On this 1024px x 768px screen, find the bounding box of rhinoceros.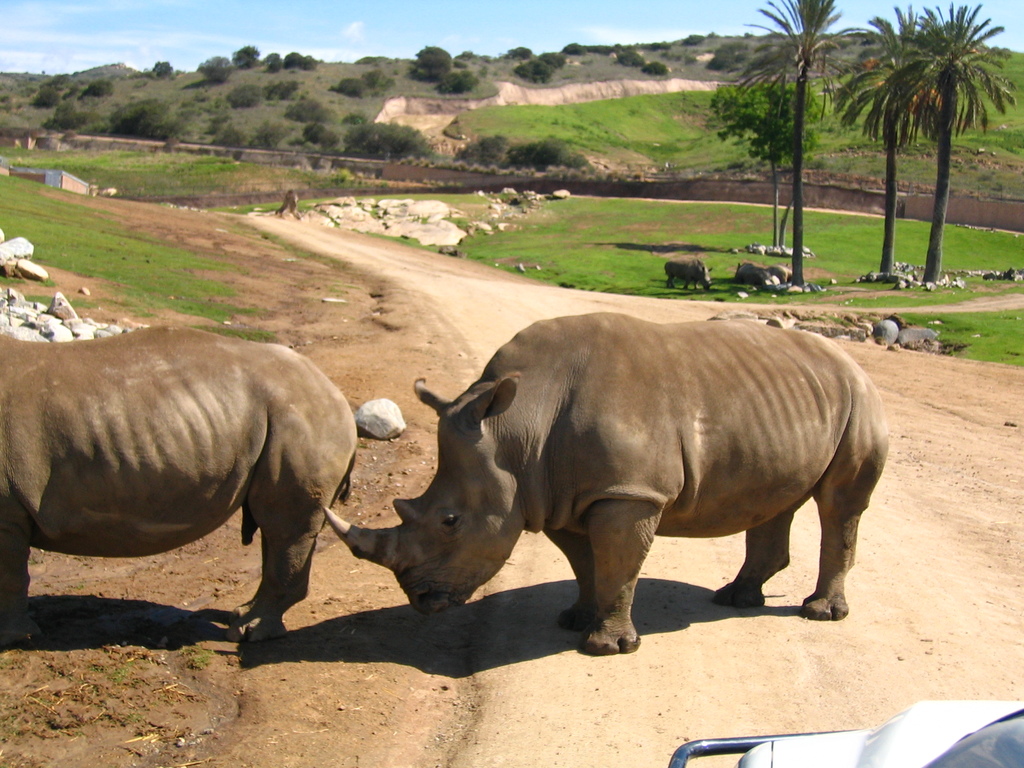
Bounding box: l=0, t=323, r=360, b=656.
